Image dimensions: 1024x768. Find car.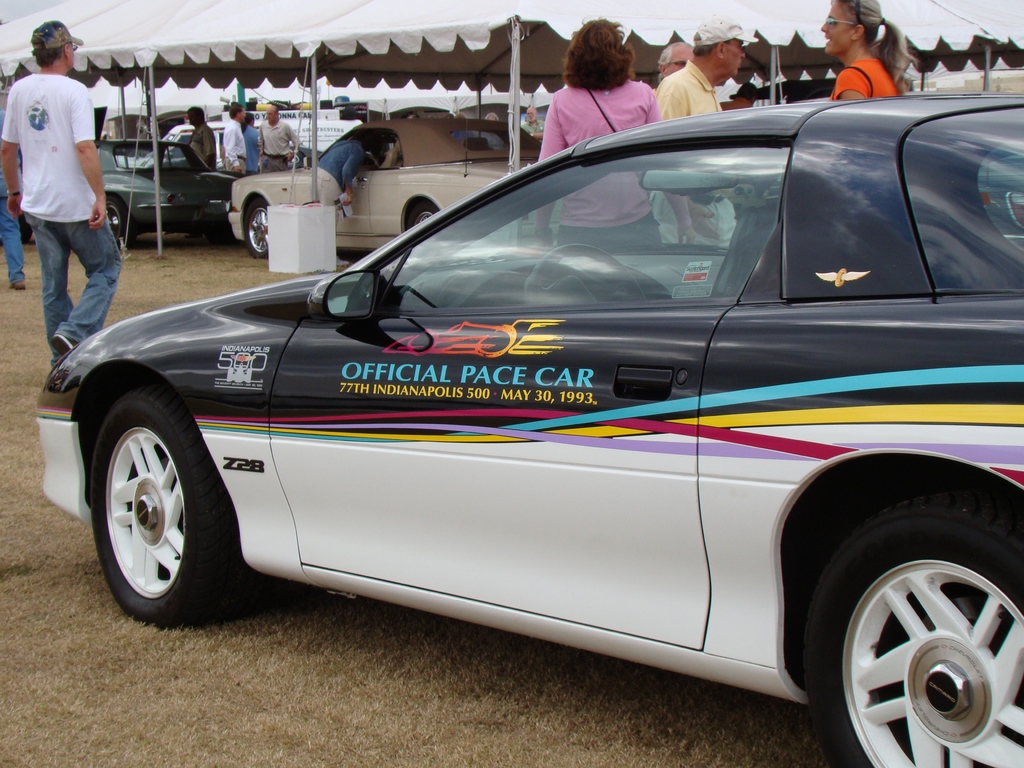
99:138:239:249.
